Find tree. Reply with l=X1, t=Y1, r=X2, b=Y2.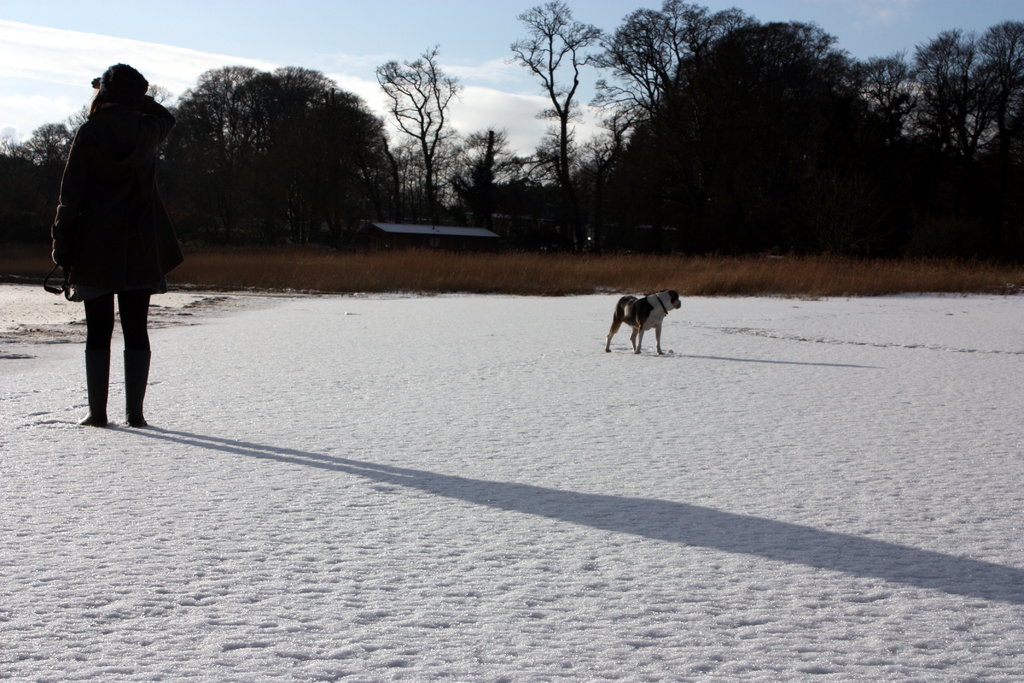
l=364, t=42, r=465, b=194.
